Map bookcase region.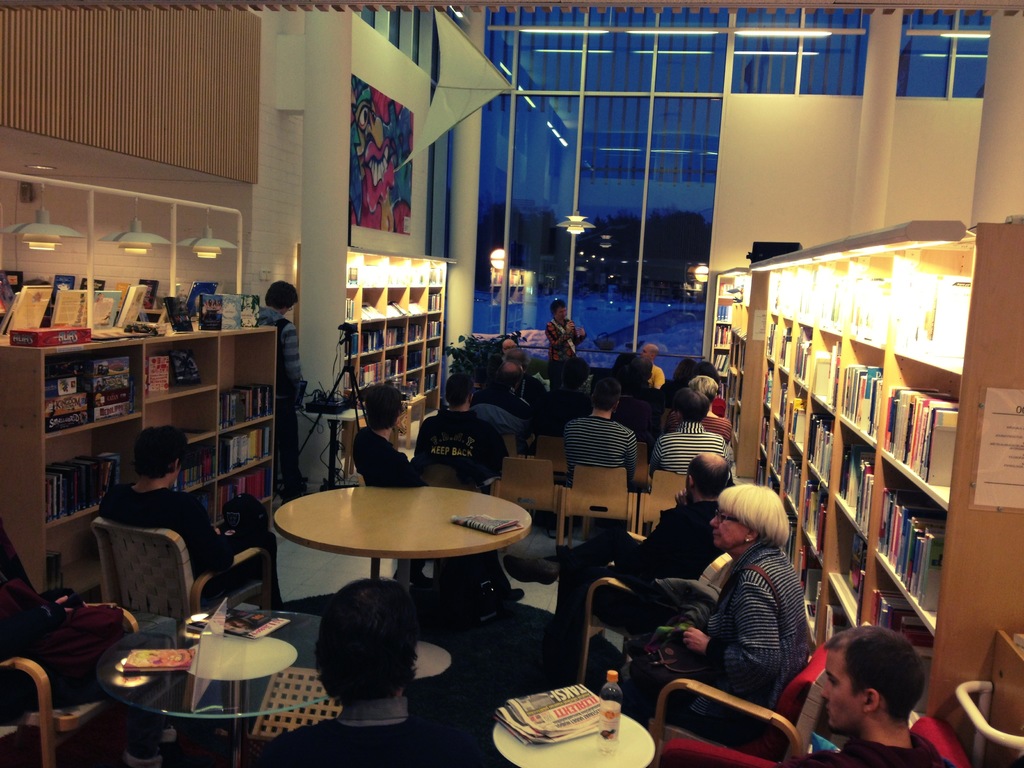
Mapped to box(345, 246, 452, 433).
